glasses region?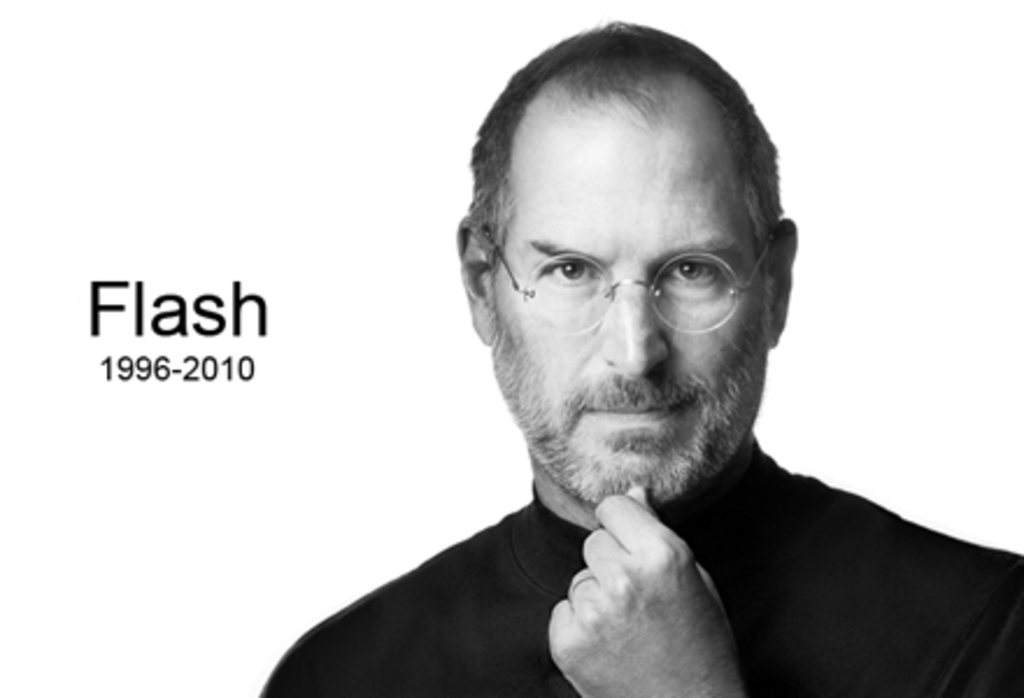
[484,223,770,333]
